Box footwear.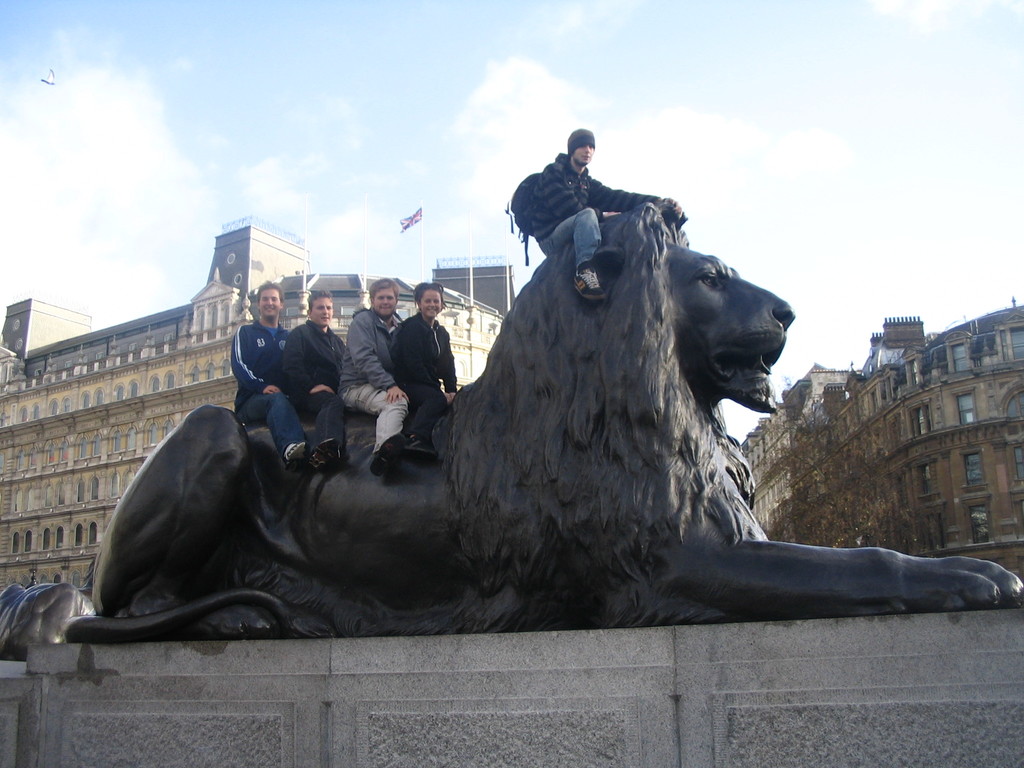
404 435 454 462.
